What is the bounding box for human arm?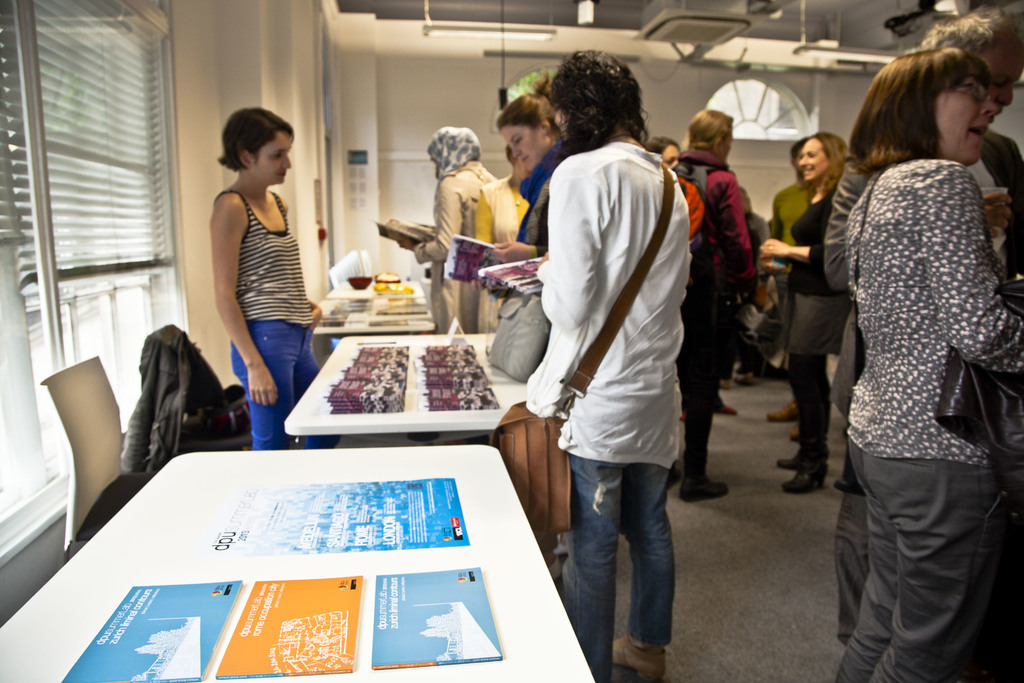
x1=388 y1=174 x2=466 y2=267.
